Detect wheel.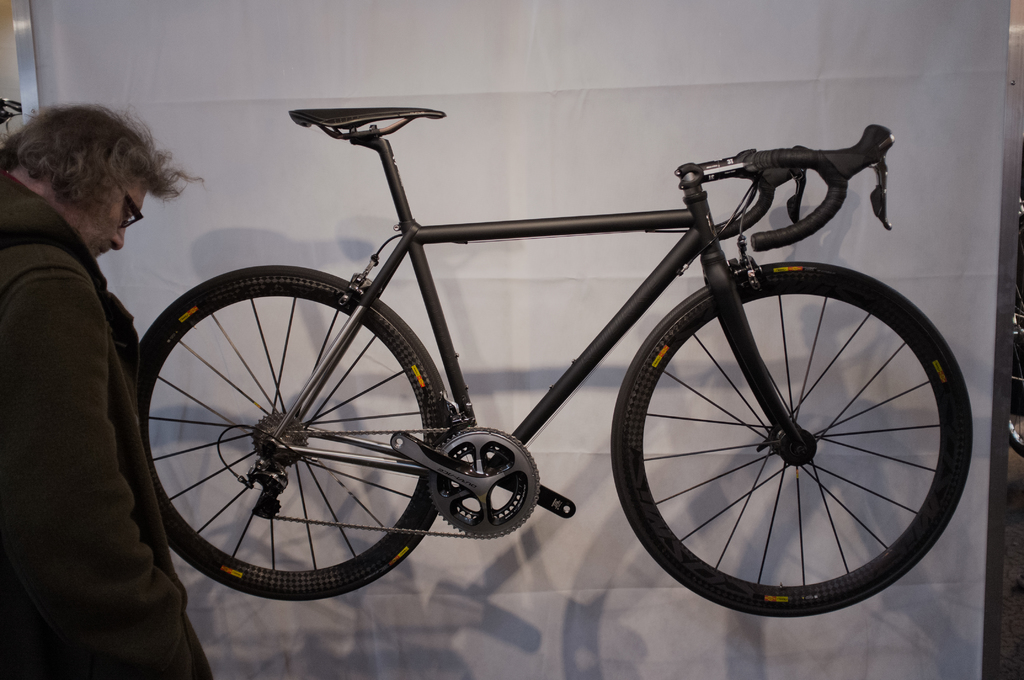
Detected at locate(1006, 321, 1023, 460).
